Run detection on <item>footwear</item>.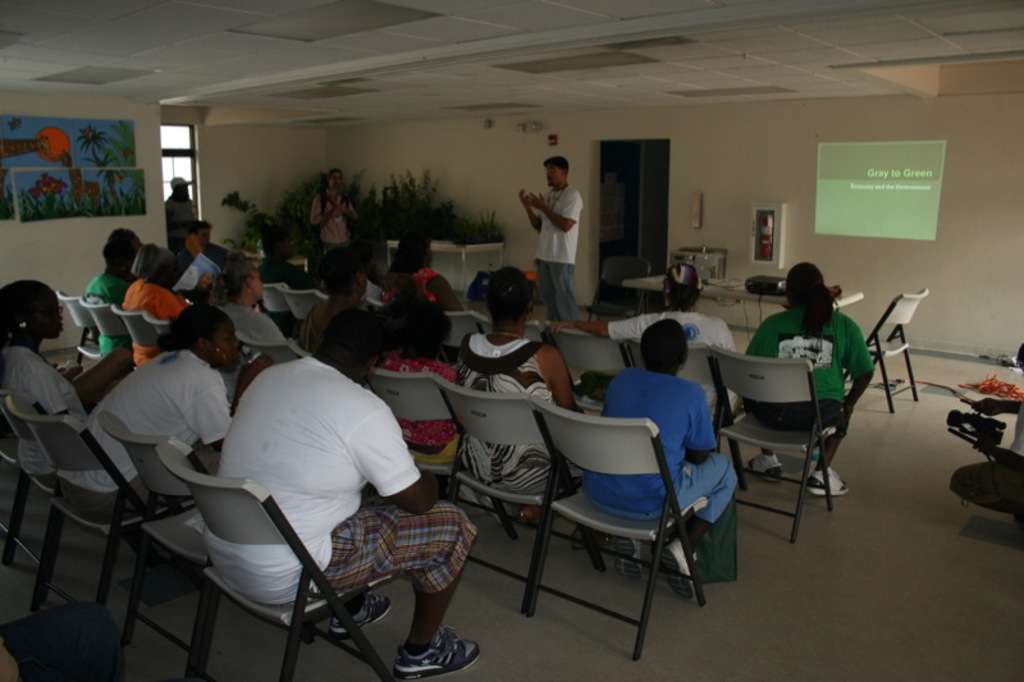
Result: pyautogui.locateOnScreen(663, 539, 694, 600).
